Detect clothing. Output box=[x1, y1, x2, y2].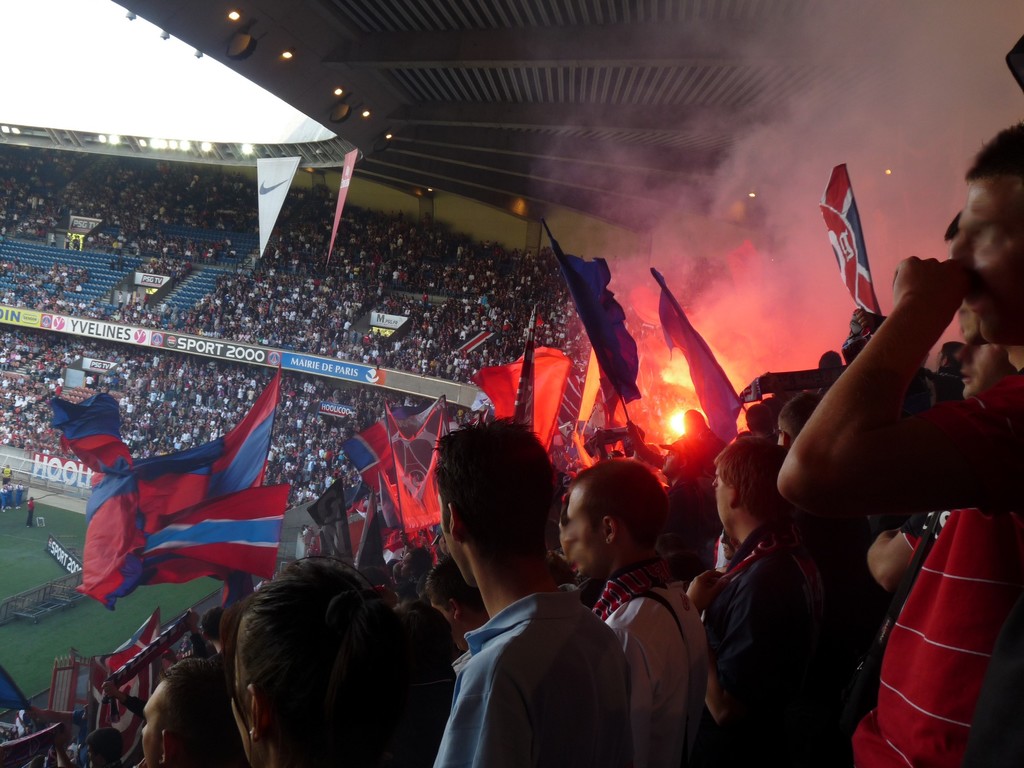
box=[586, 554, 701, 767].
